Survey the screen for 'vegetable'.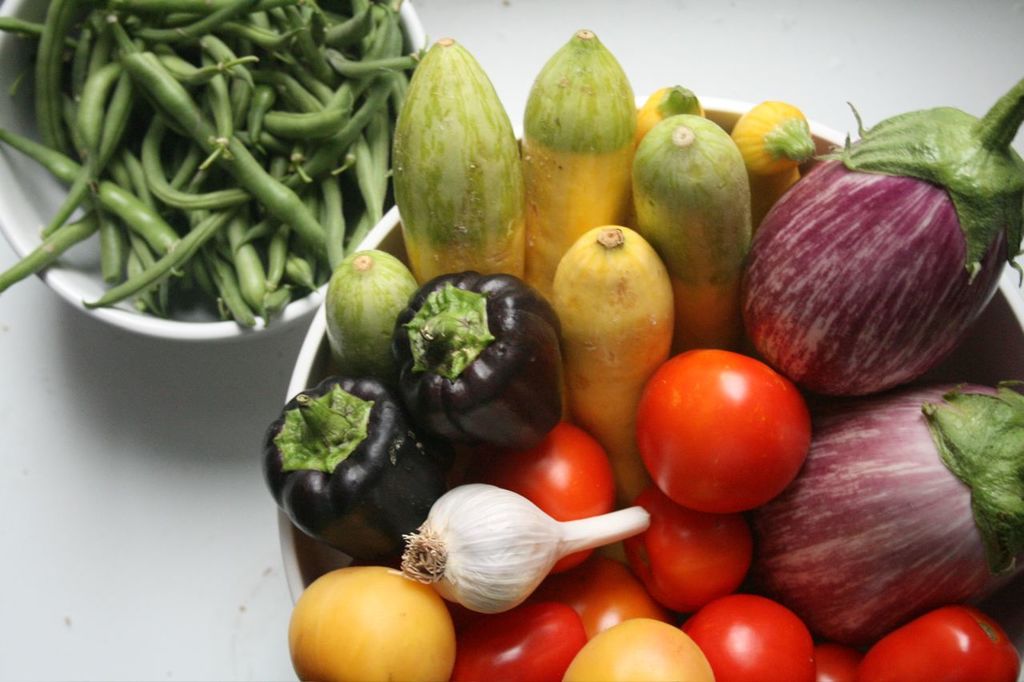
Survey found: x1=815, y1=643, x2=861, y2=681.
